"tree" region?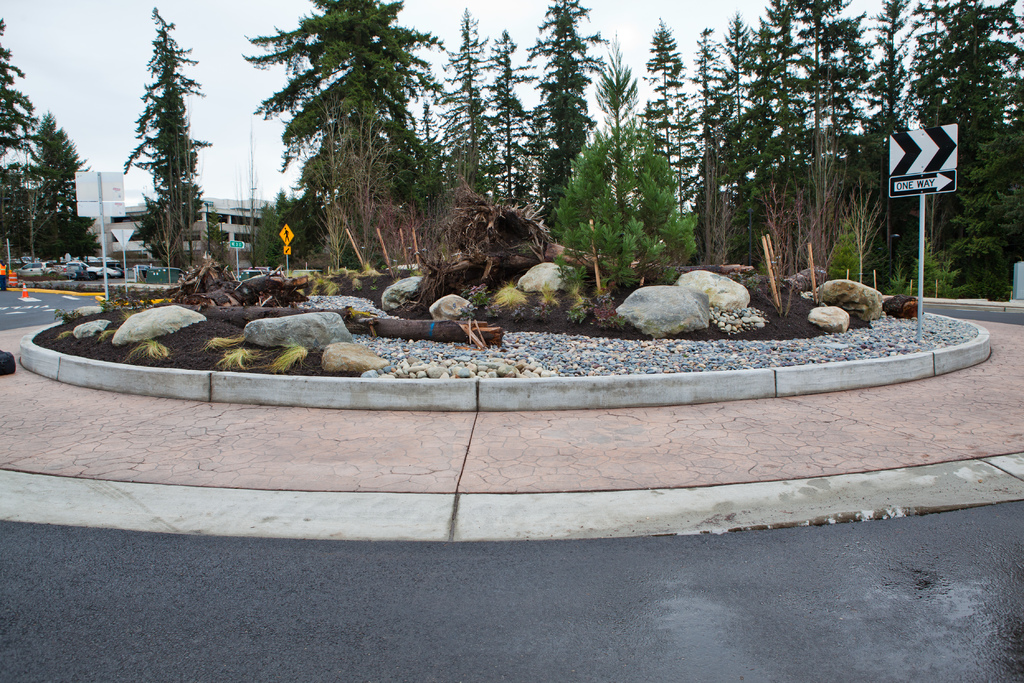
[left=845, top=172, right=880, bottom=283]
